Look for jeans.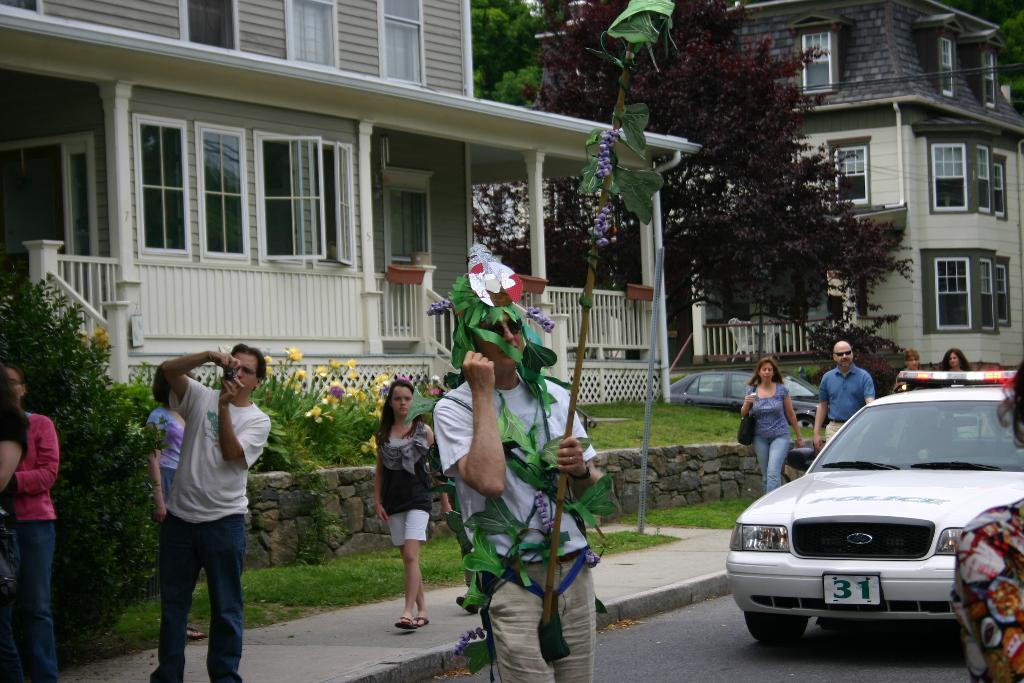
Found: {"left": 28, "top": 522, "right": 58, "bottom": 682}.
